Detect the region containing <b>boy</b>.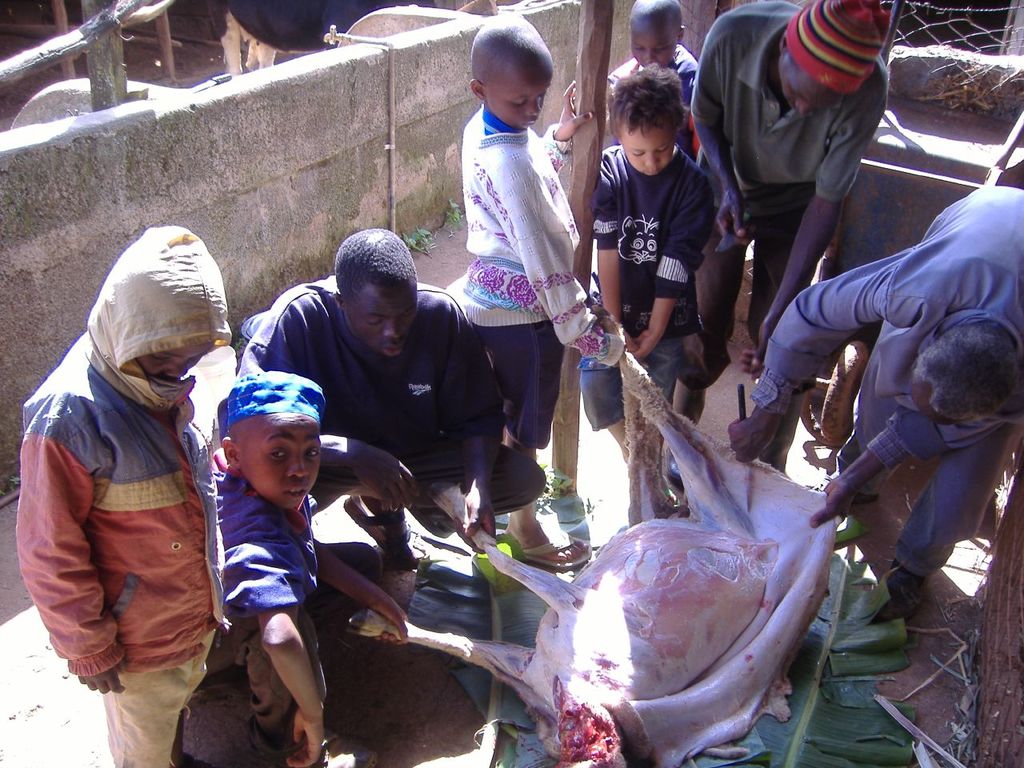
571/57/716/511.
